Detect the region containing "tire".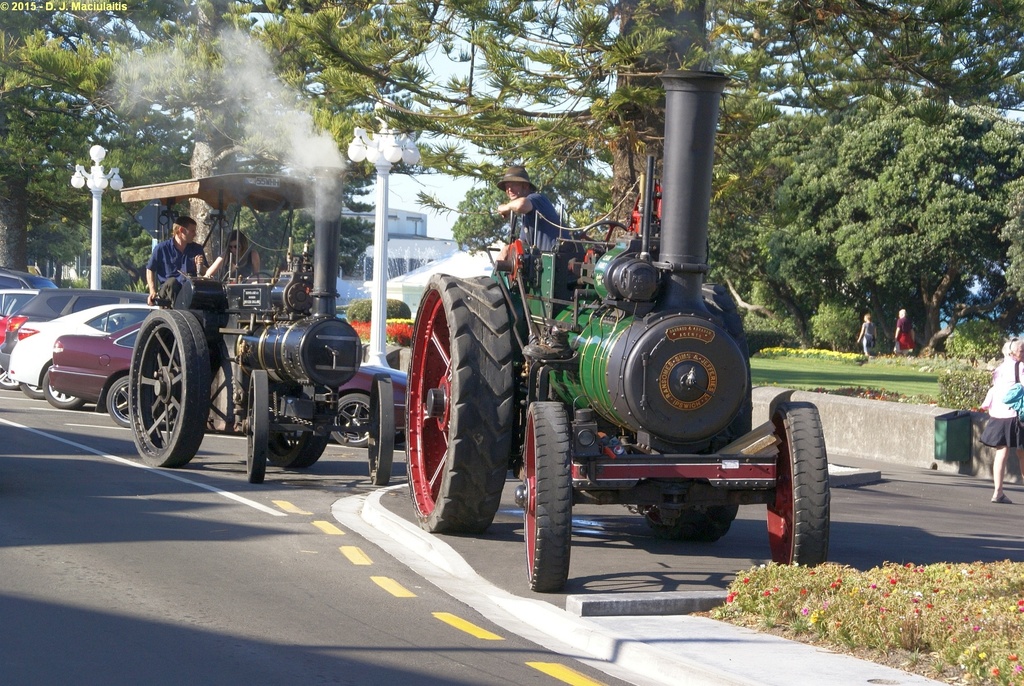
(524,398,575,596).
